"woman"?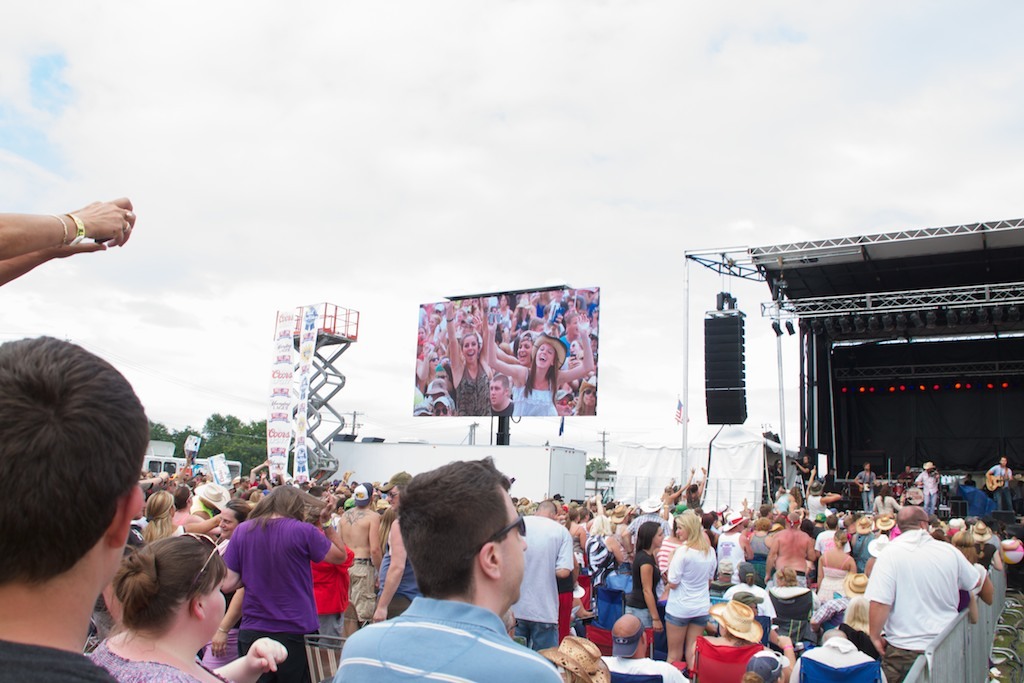
[left=774, top=562, right=824, bottom=610]
